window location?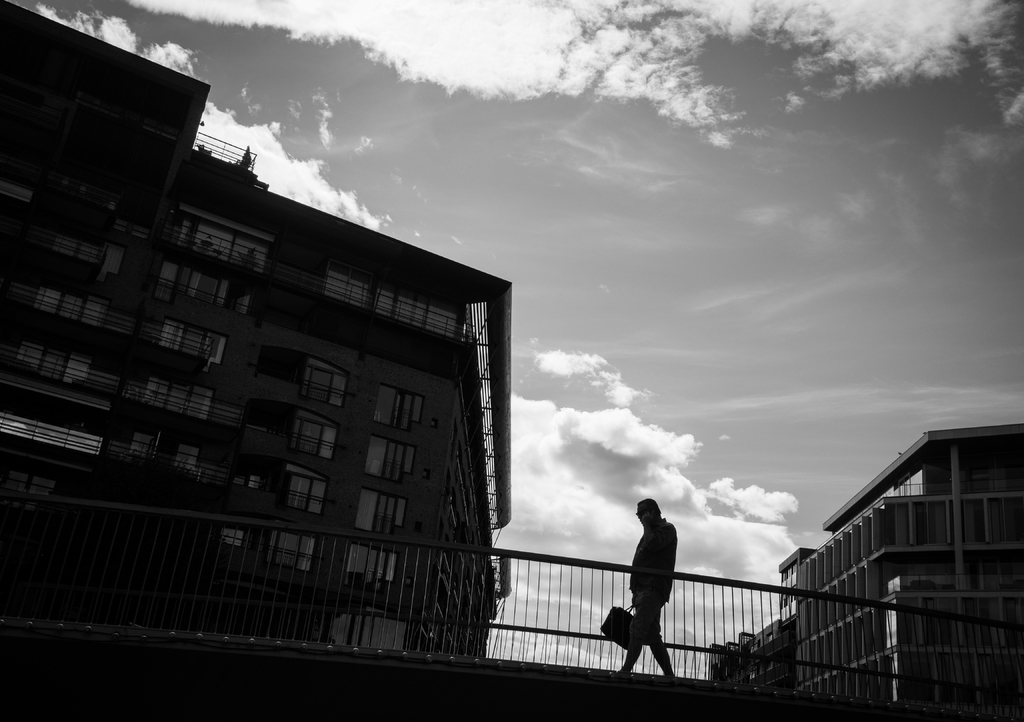
box=[113, 365, 206, 431]
